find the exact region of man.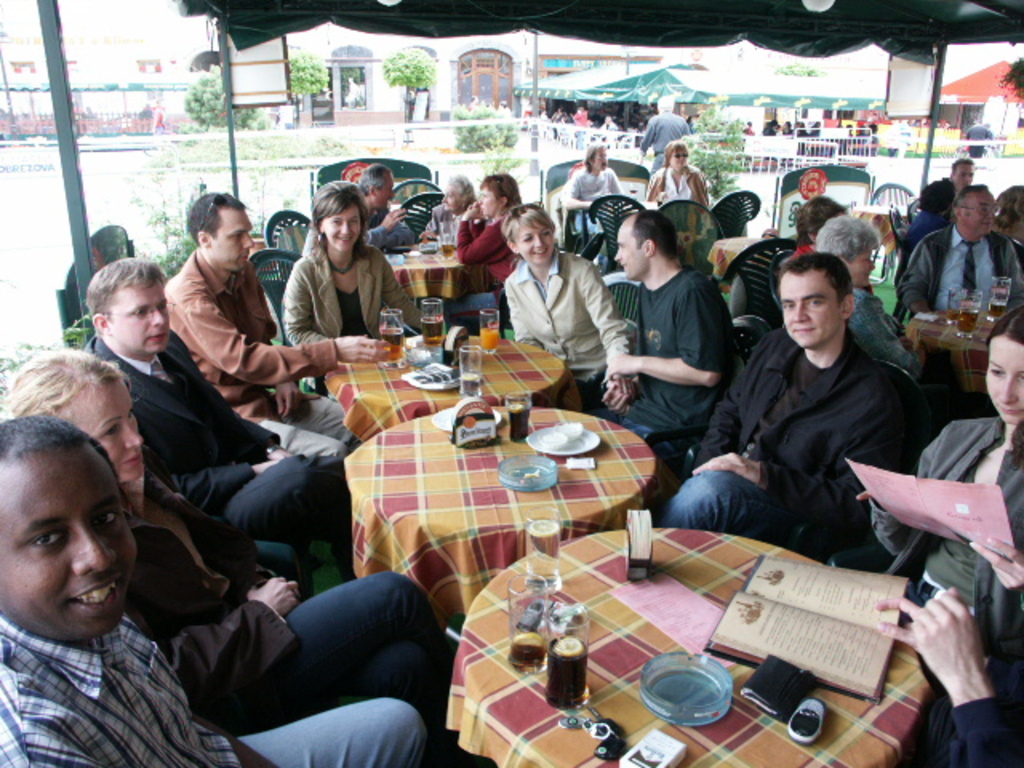
Exact region: box=[165, 202, 384, 475].
